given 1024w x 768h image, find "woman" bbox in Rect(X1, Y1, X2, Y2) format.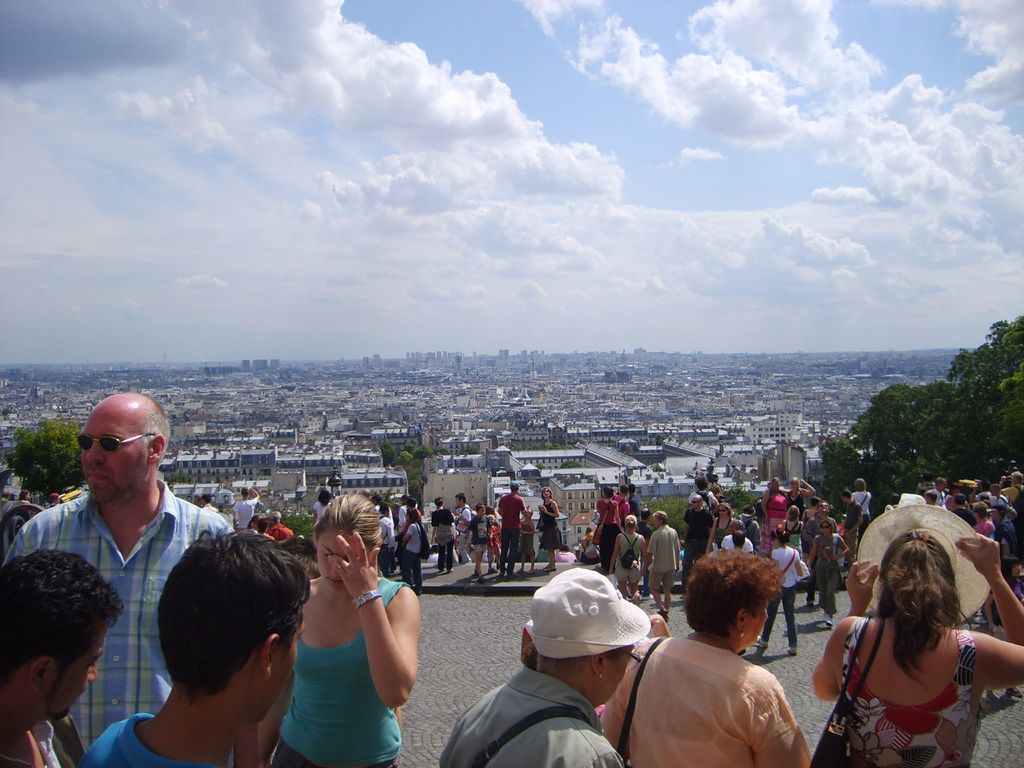
Rect(270, 482, 420, 767).
